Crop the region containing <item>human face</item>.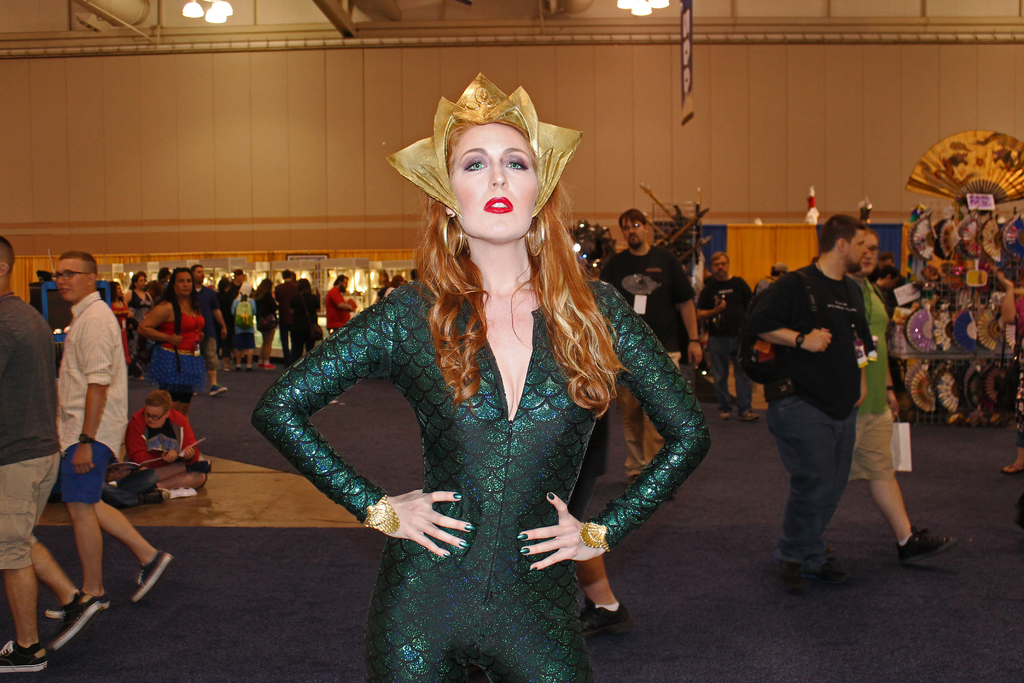
Crop region: 174,272,193,295.
